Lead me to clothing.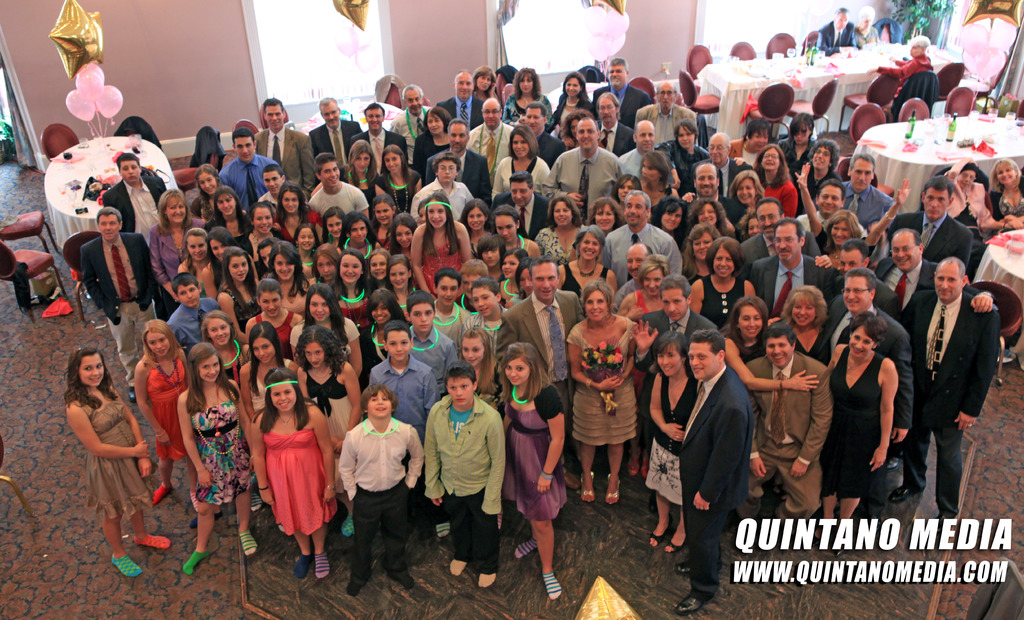
Lead to bbox(223, 157, 279, 219).
